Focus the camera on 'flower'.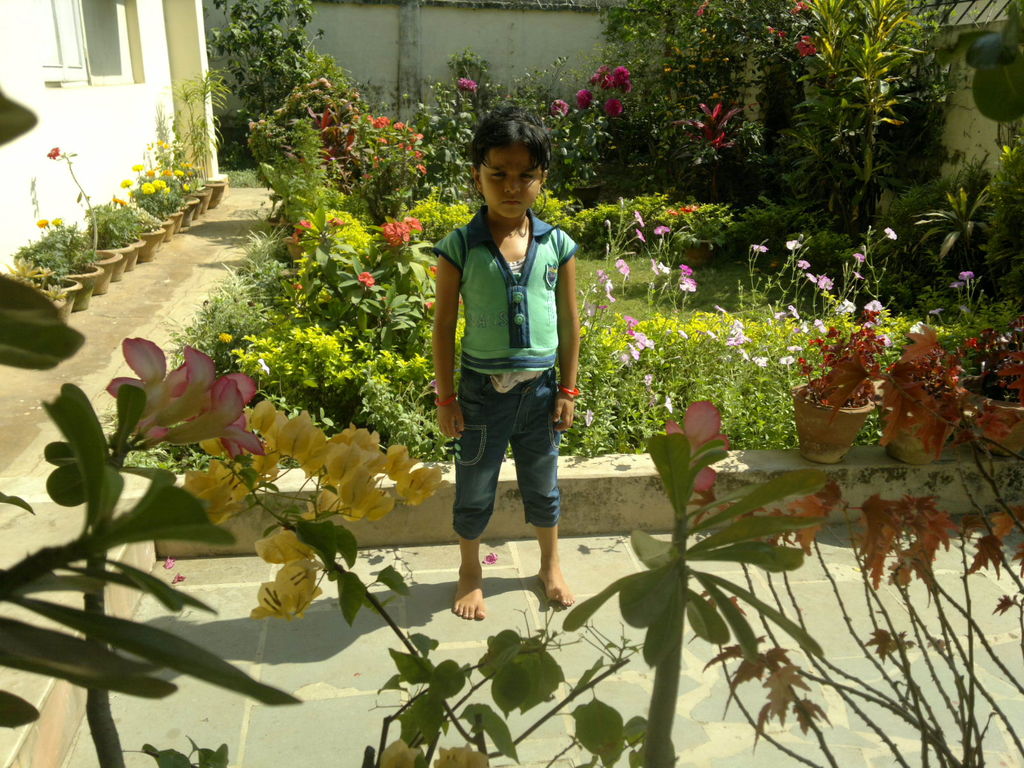
Focus region: crop(572, 90, 595, 106).
